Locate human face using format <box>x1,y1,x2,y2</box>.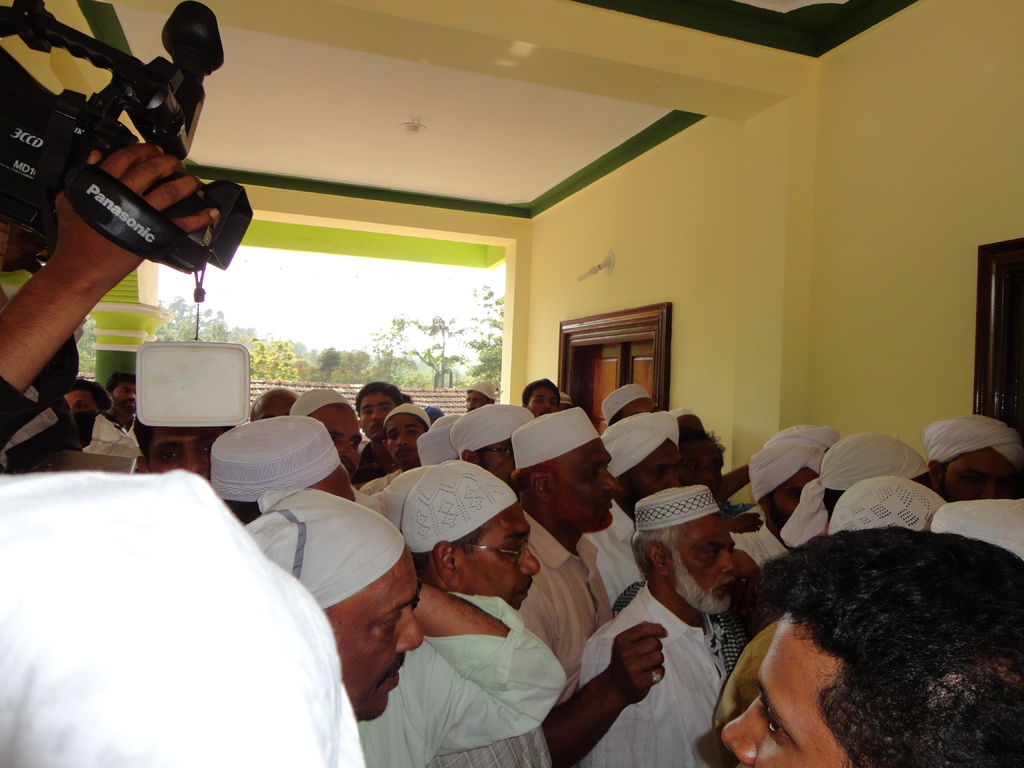
<box>668,513,737,611</box>.
